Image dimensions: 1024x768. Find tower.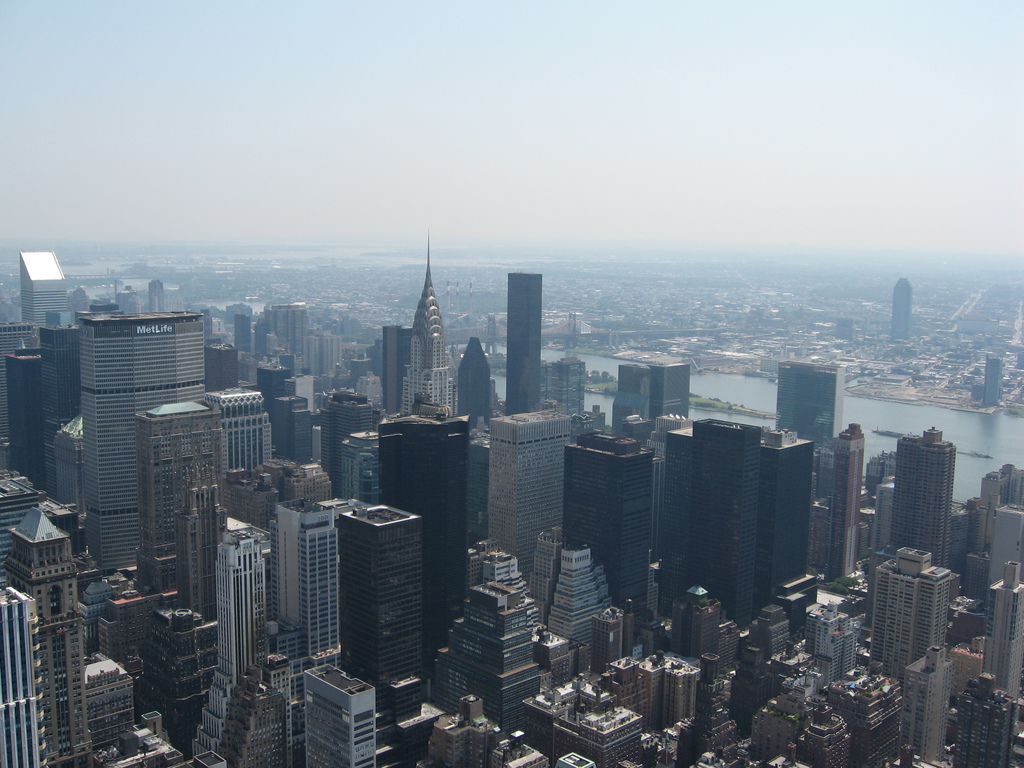
bbox=(317, 393, 371, 503).
